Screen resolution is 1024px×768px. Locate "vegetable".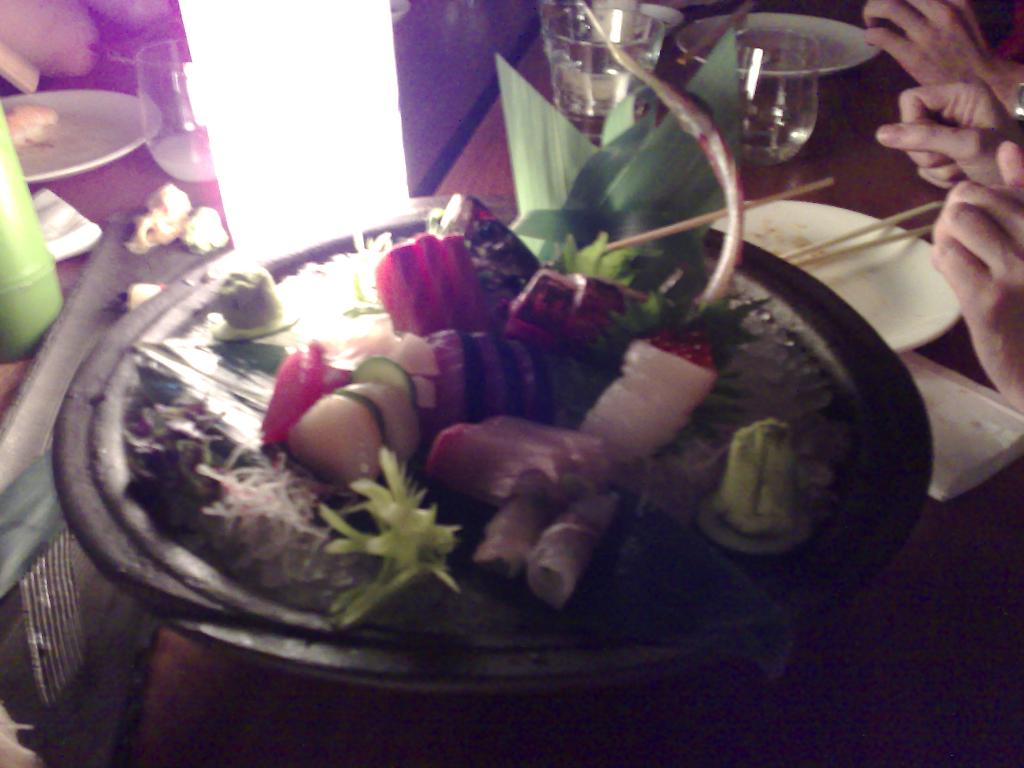
bbox=[216, 266, 282, 325].
